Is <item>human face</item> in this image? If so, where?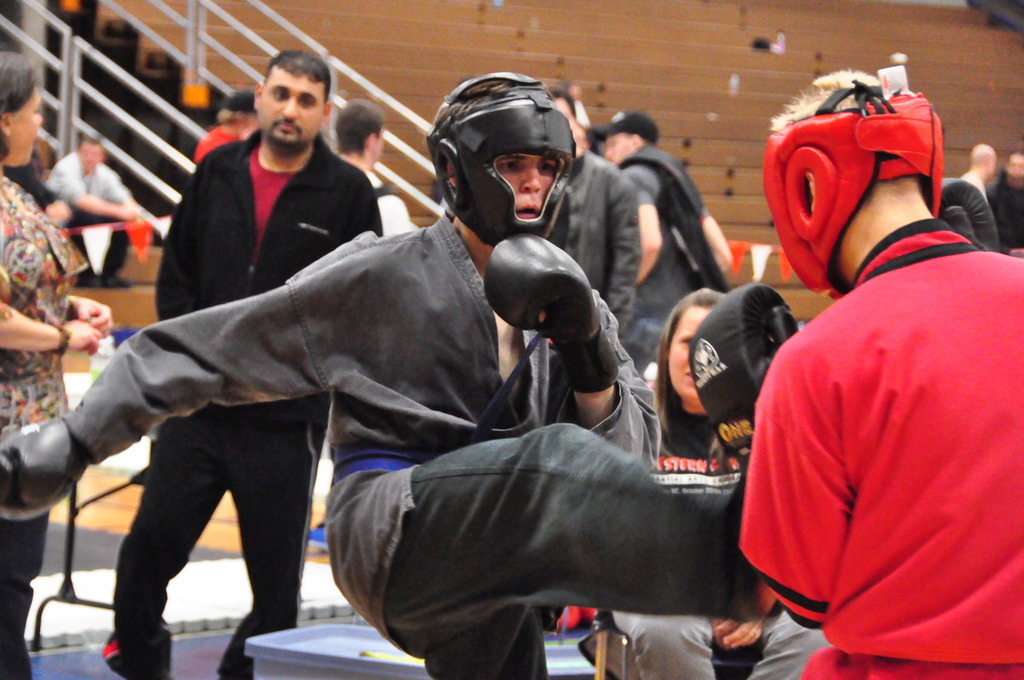
Yes, at crop(8, 89, 42, 166).
